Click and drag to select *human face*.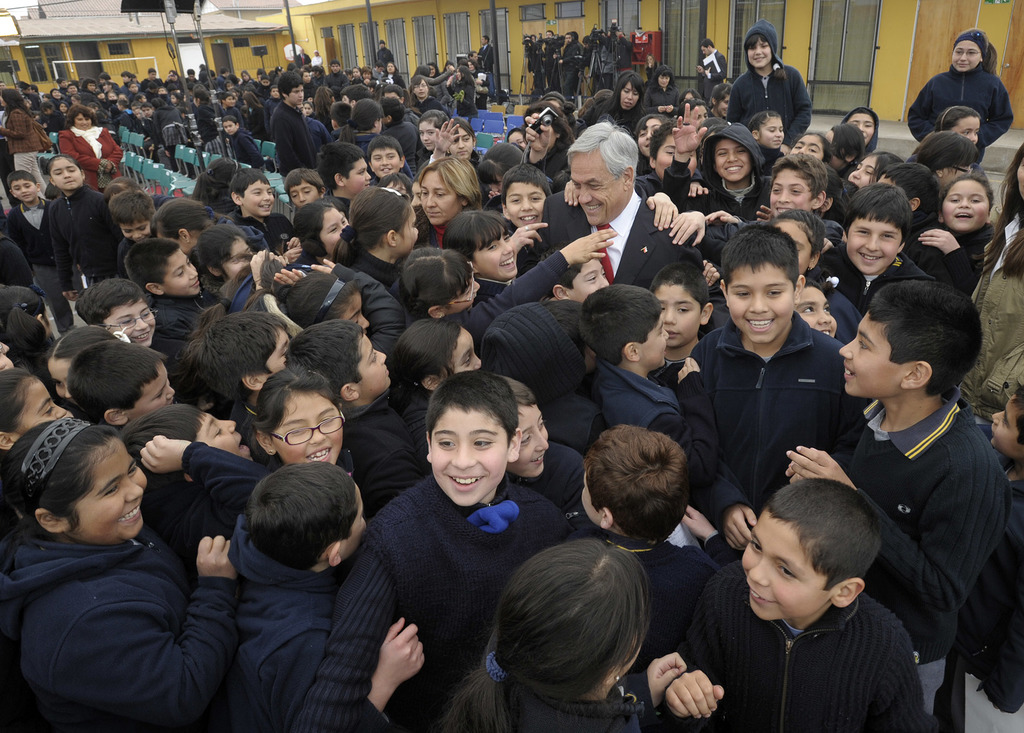
Selection: locate(67, 84, 79, 92).
